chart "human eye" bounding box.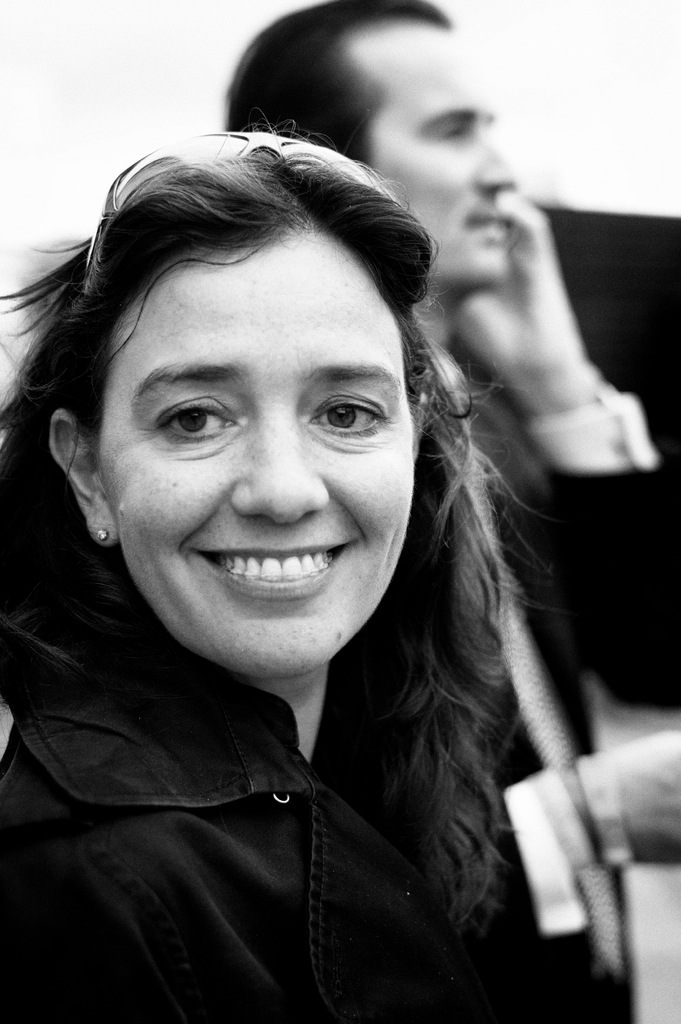
Charted: rect(133, 390, 234, 450).
